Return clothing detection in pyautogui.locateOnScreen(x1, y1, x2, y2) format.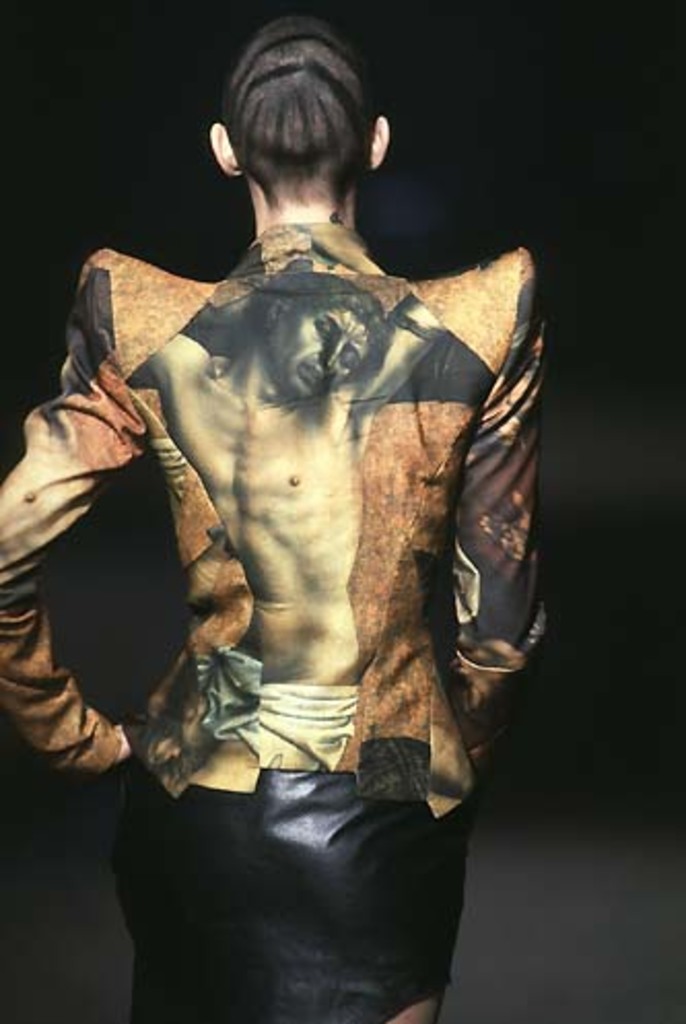
pyautogui.locateOnScreen(43, 132, 560, 1003).
